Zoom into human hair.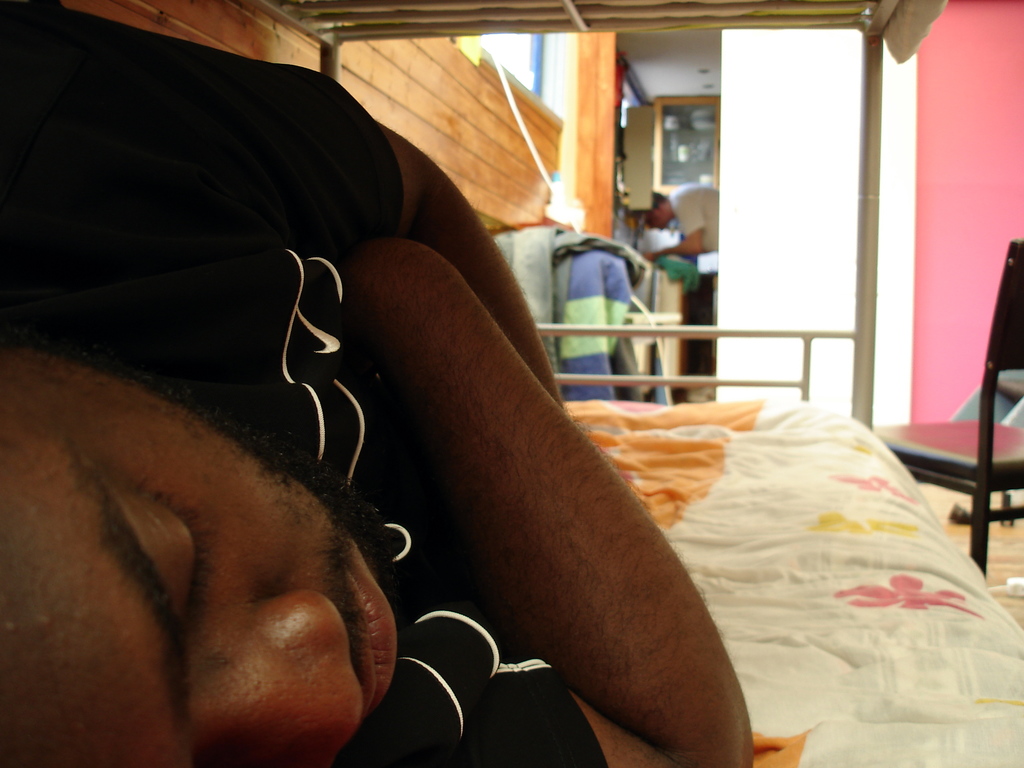
Zoom target: detection(653, 190, 665, 206).
